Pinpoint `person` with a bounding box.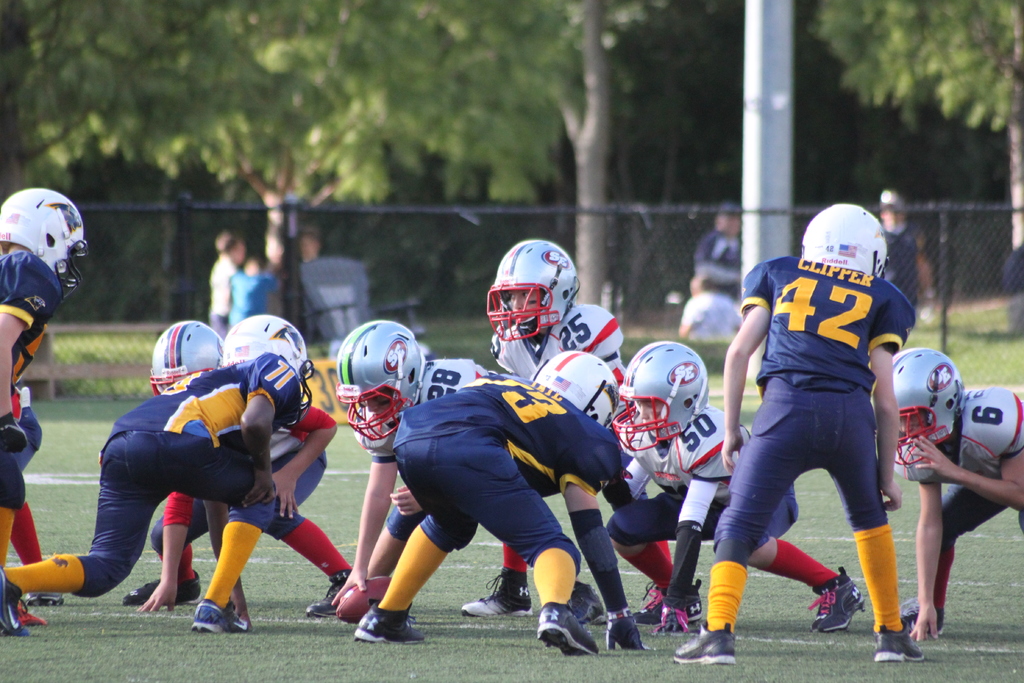
box=[225, 255, 278, 329].
